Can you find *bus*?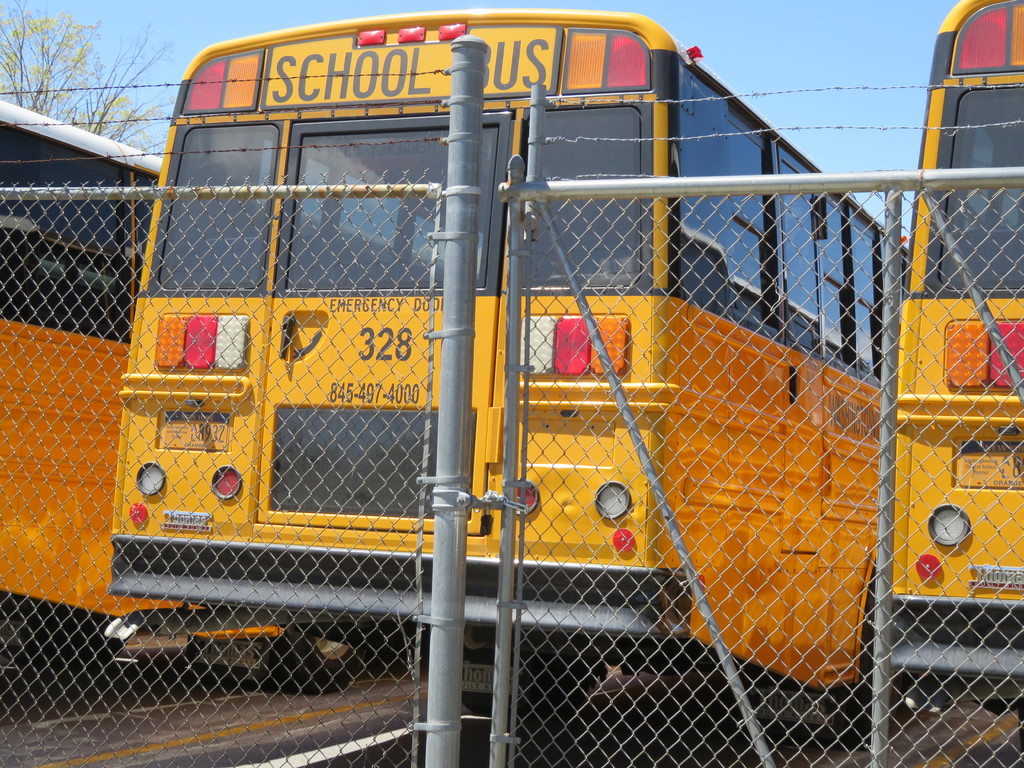
Yes, bounding box: BBox(0, 104, 385, 696).
